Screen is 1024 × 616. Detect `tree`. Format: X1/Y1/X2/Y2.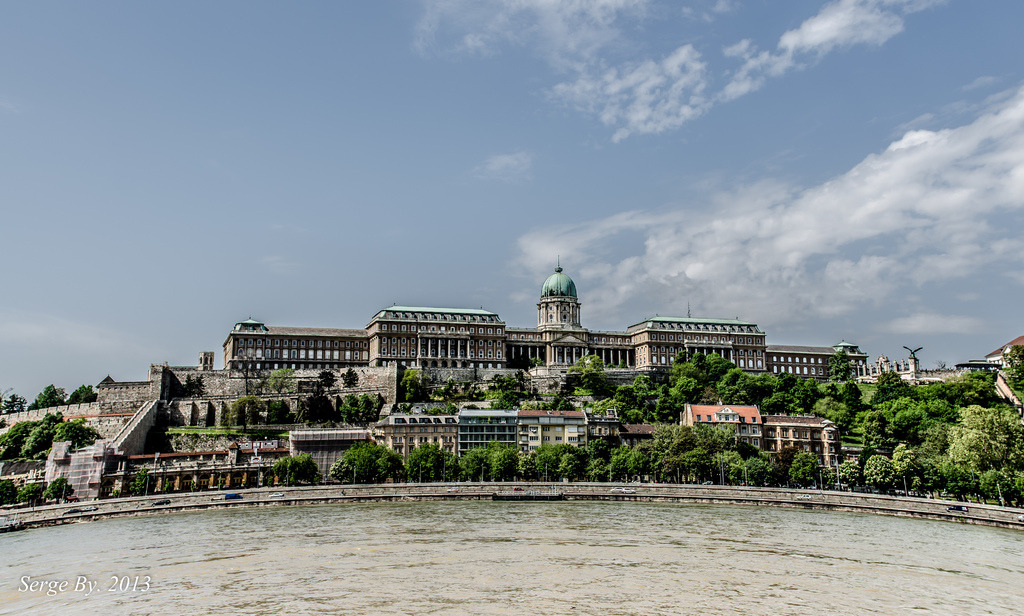
931/407/1021/476.
